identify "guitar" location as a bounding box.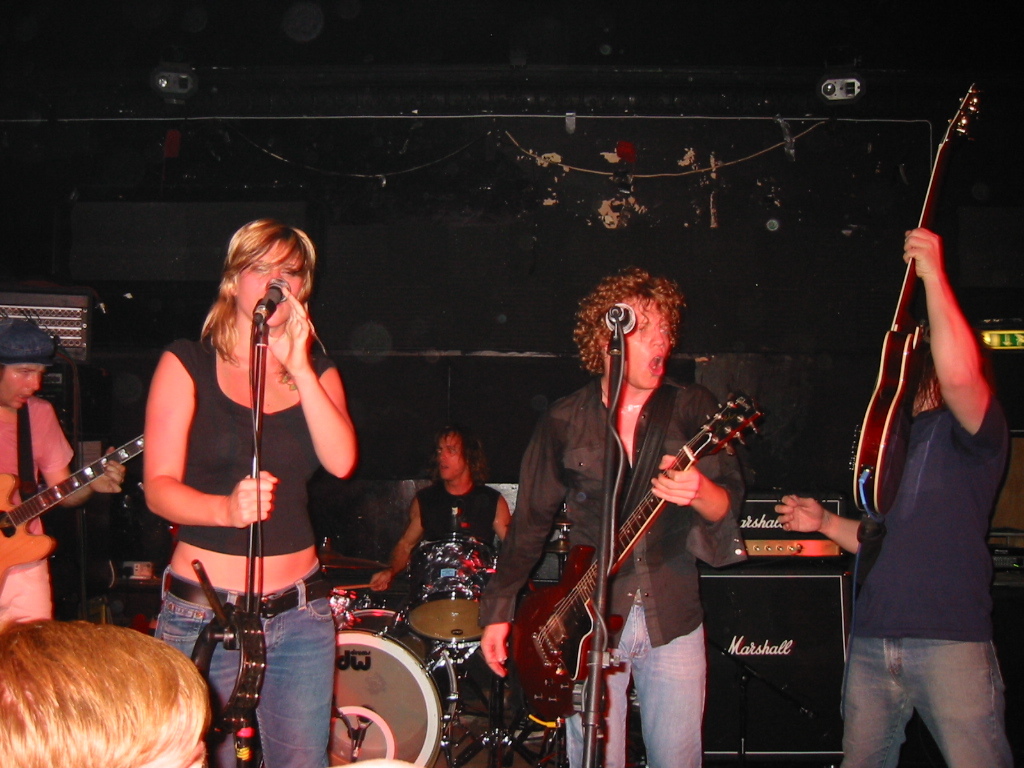
x1=0 y1=430 x2=144 y2=595.
